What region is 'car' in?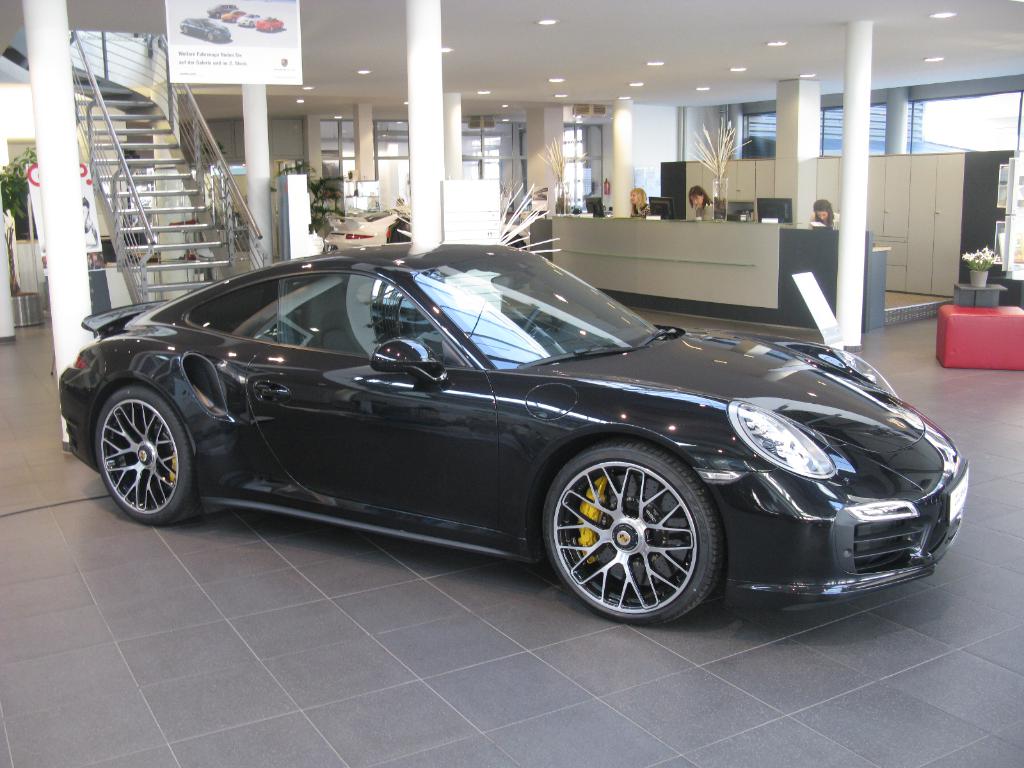
[207,6,237,19].
